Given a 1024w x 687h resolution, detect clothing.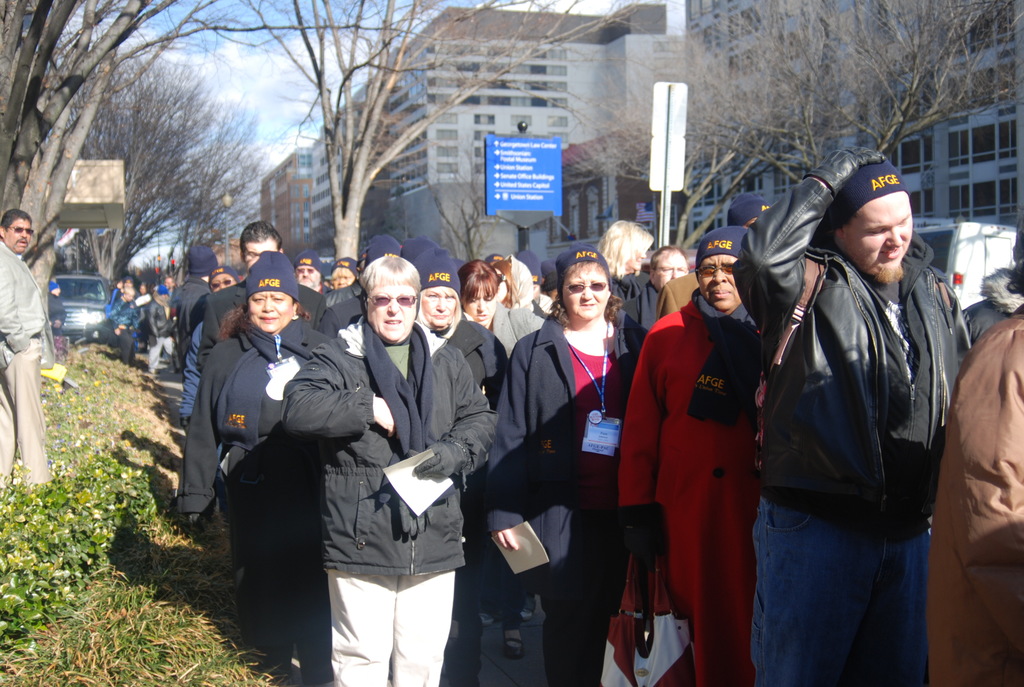
BBox(280, 315, 499, 686).
